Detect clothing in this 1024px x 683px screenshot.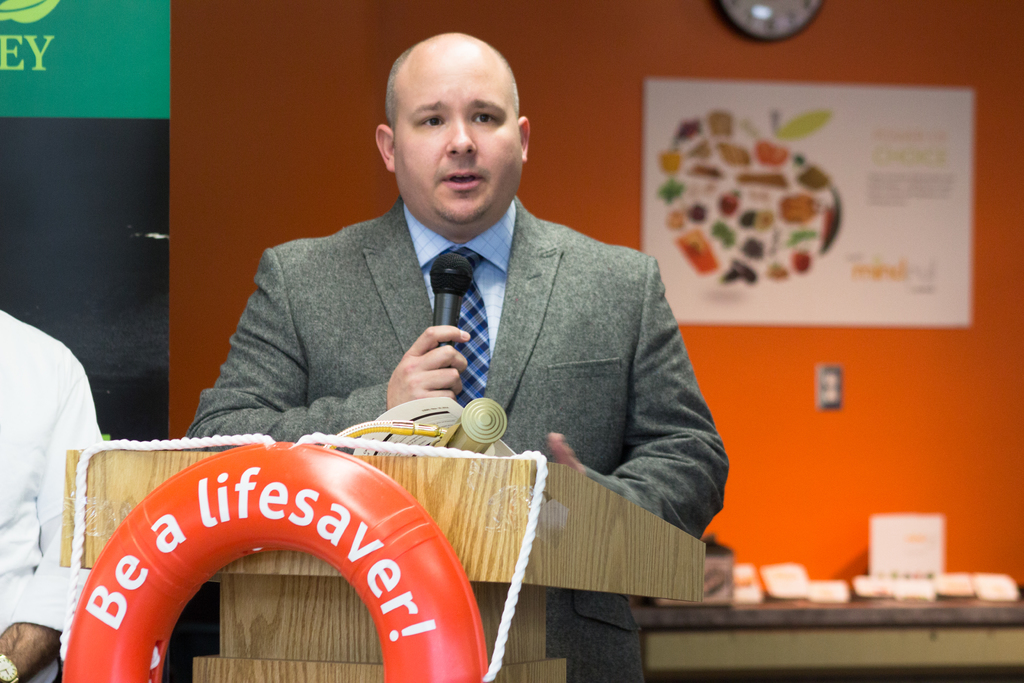
Detection: select_region(0, 310, 102, 682).
